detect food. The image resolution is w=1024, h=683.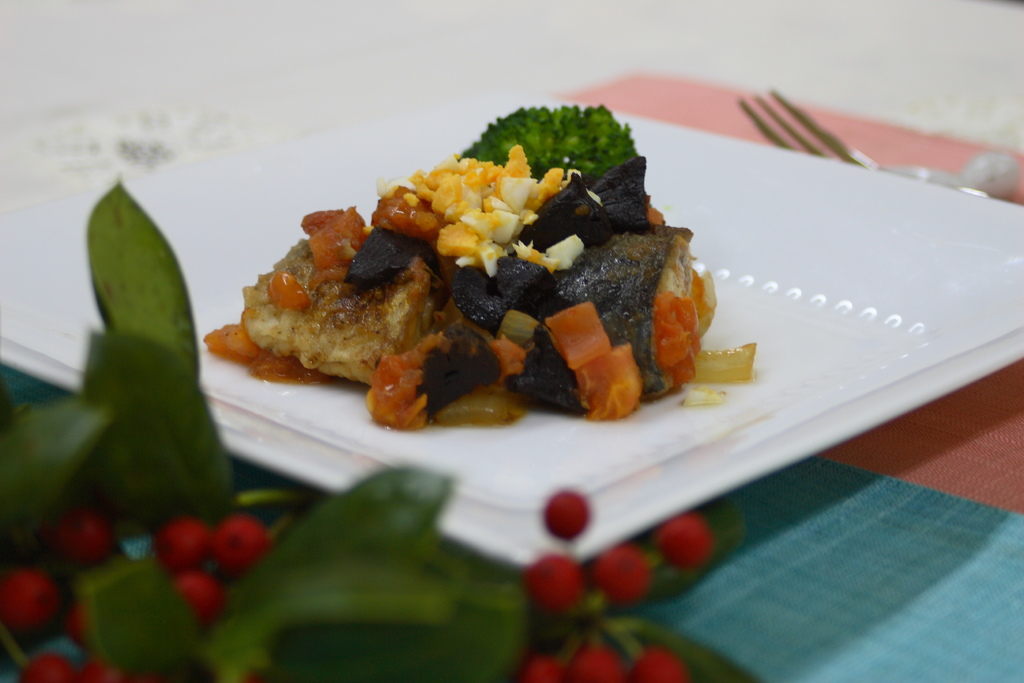
199/317/241/367.
